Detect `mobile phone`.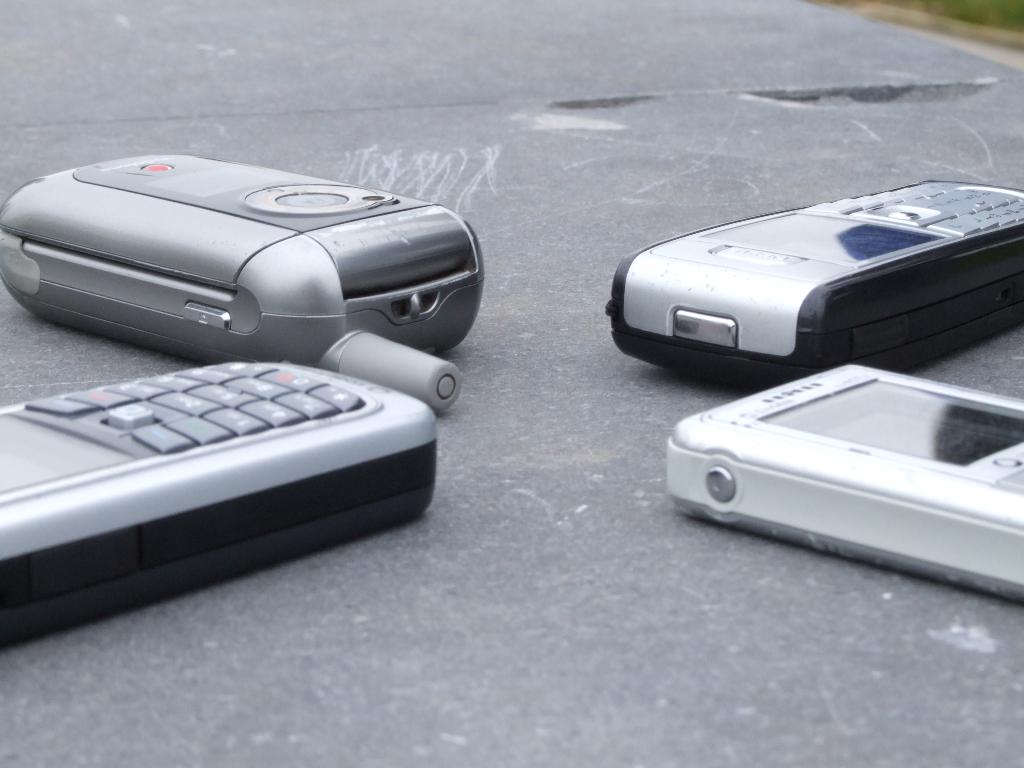
Detected at [left=0, top=323, right=404, bottom=602].
